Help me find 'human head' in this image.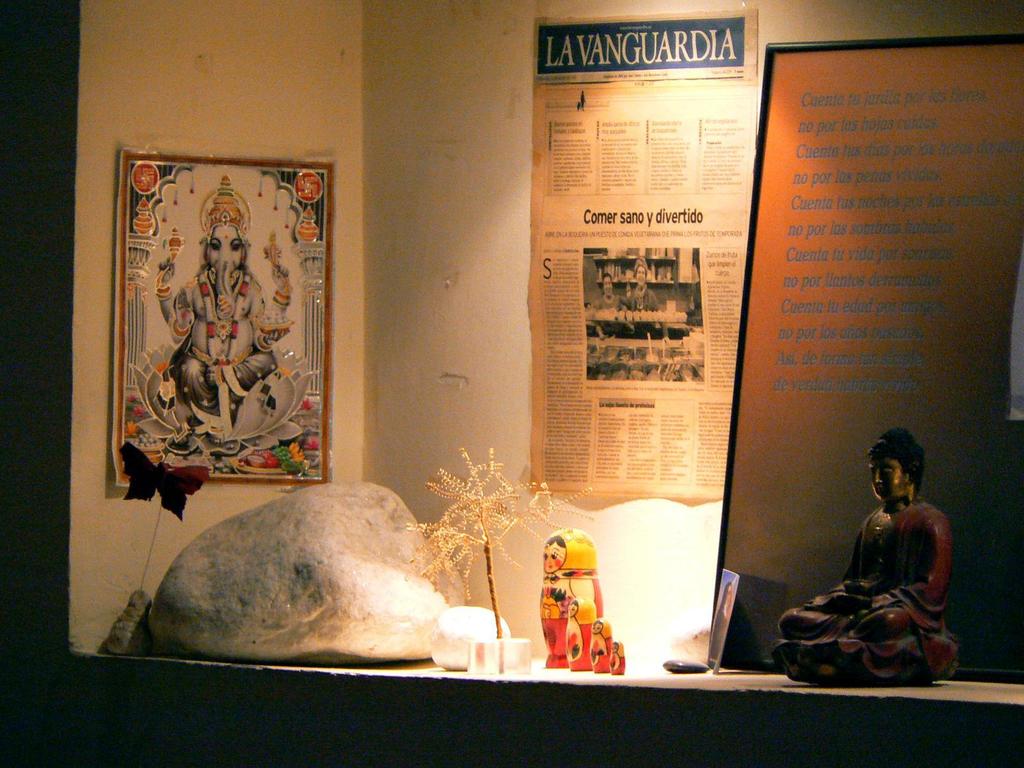
Found it: (609,641,623,654).
